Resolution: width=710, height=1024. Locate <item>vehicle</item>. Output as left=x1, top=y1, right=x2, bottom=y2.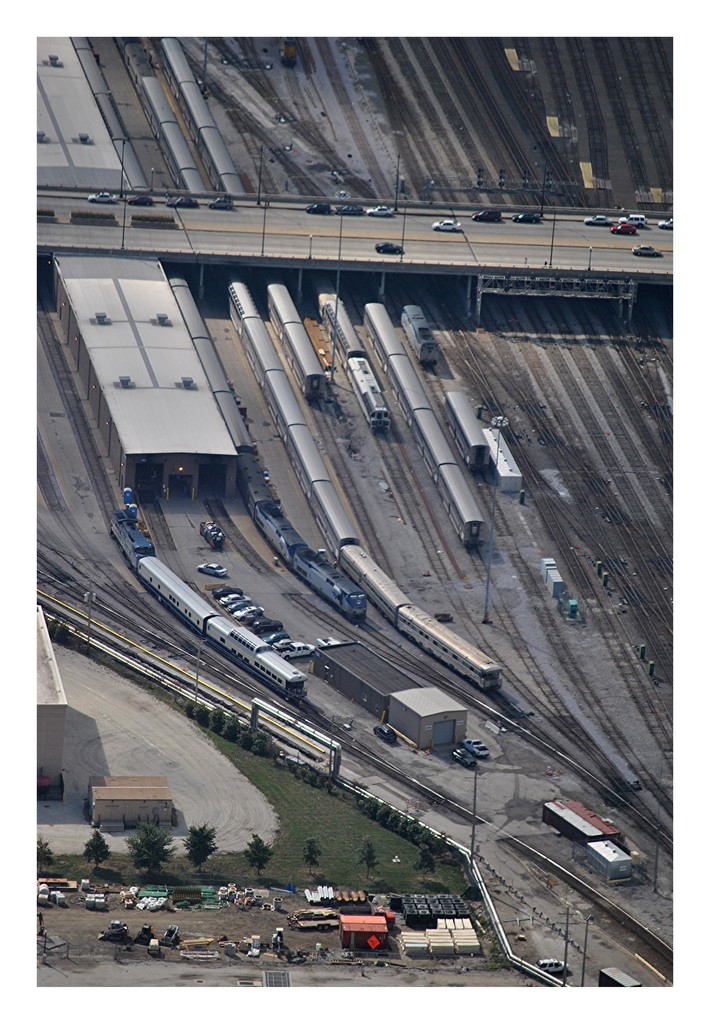
left=365, top=204, right=395, bottom=218.
